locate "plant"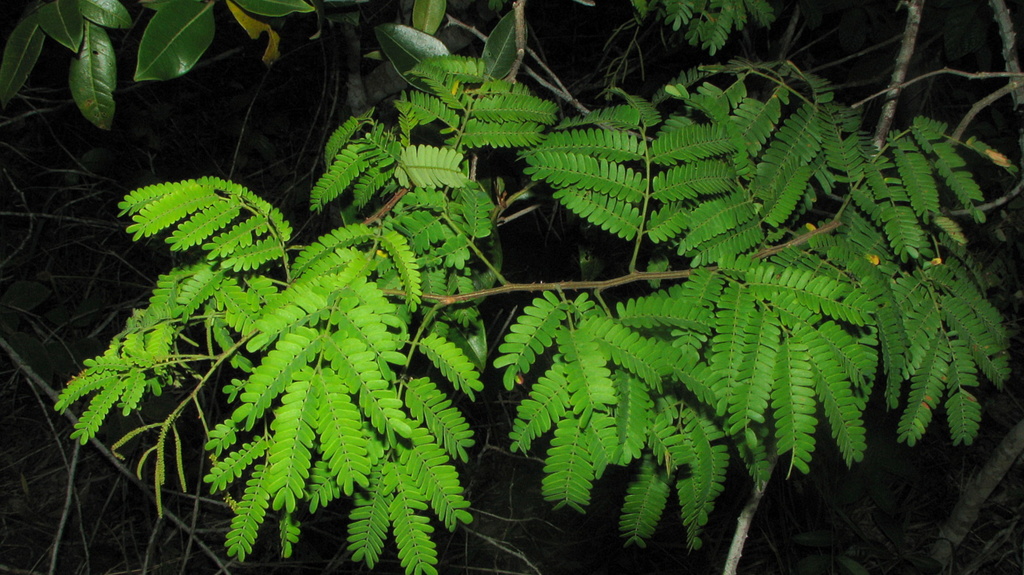
138,35,993,556
